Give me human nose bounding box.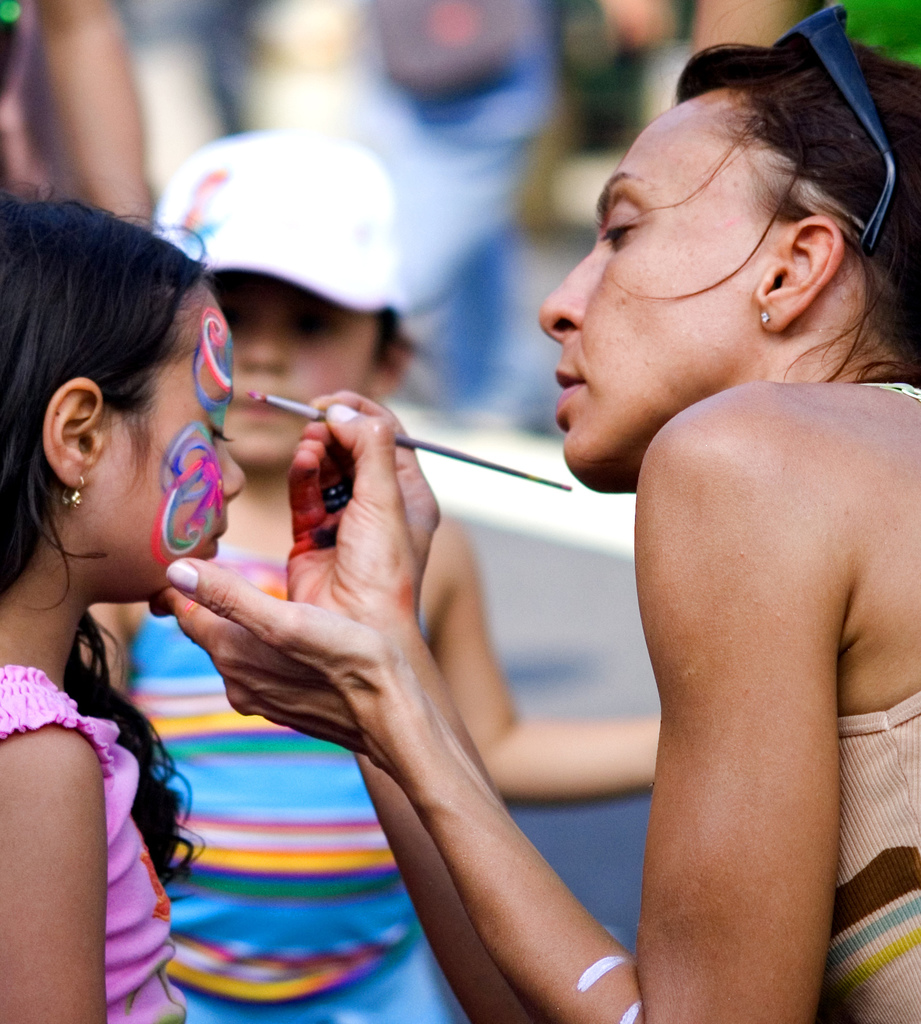
(538,232,602,344).
